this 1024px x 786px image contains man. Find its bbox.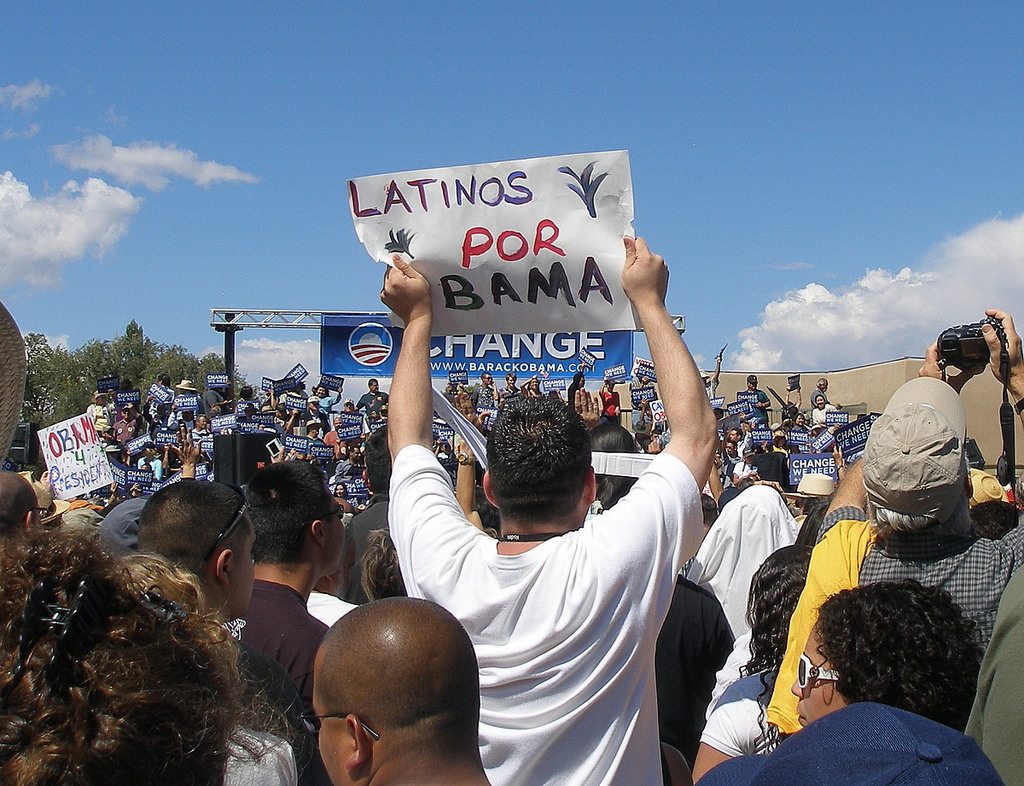
bbox=[333, 443, 364, 481].
